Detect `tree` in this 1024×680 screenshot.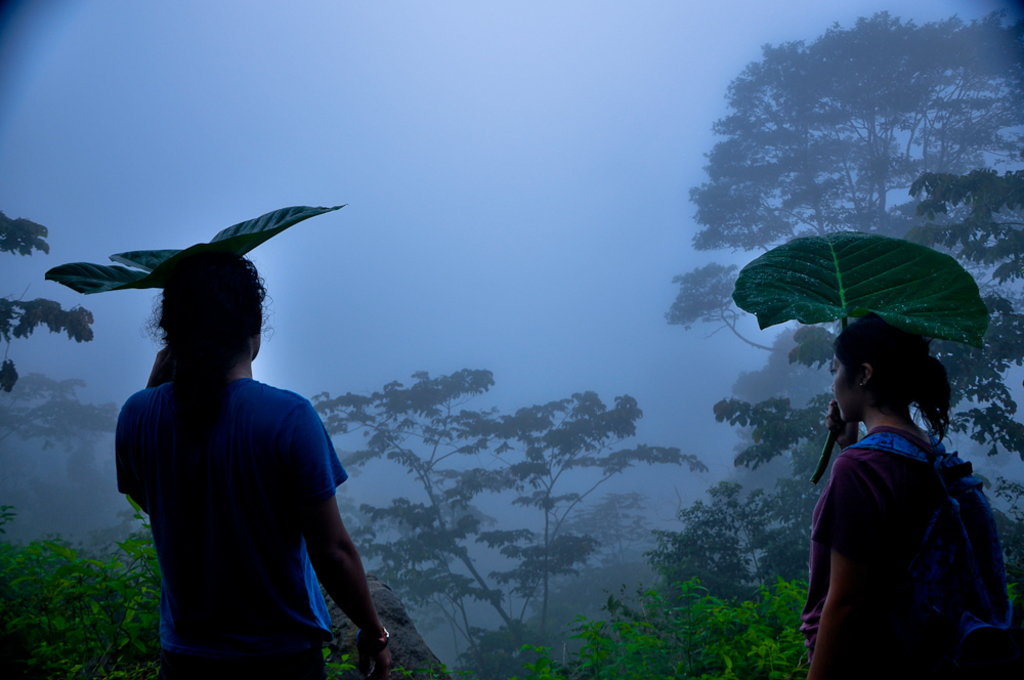
Detection: 0,196,98,416.
